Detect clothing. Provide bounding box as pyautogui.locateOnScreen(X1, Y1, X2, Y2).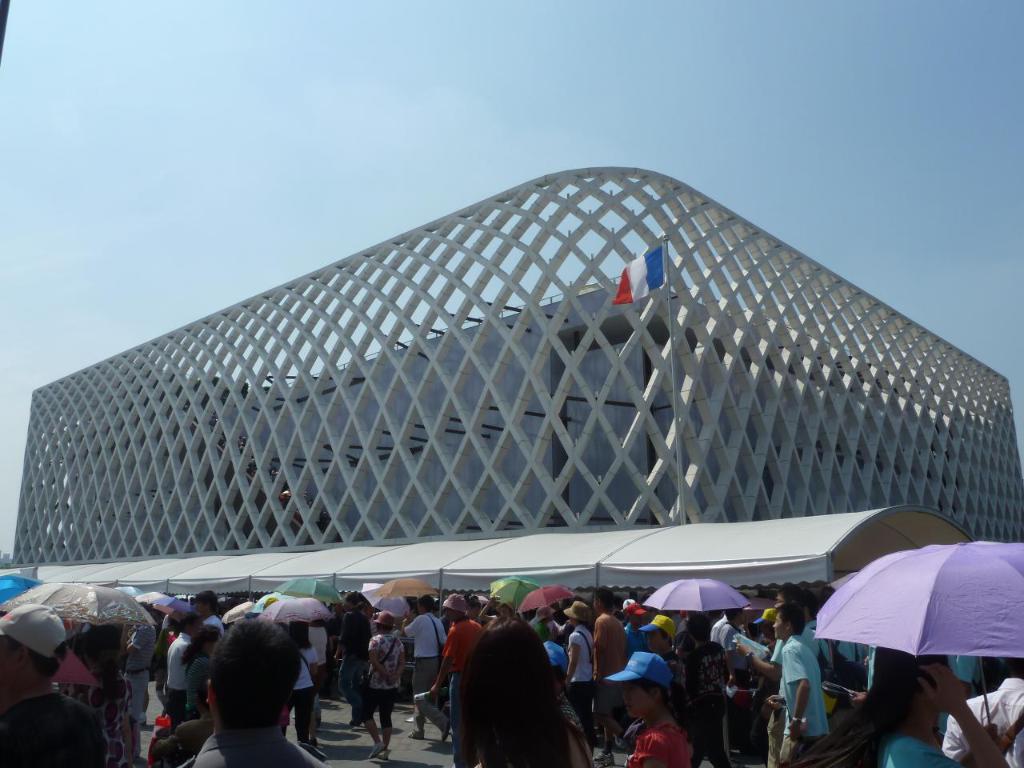
pyautogui.locateOnScreen(185, 735, 327, 767).
